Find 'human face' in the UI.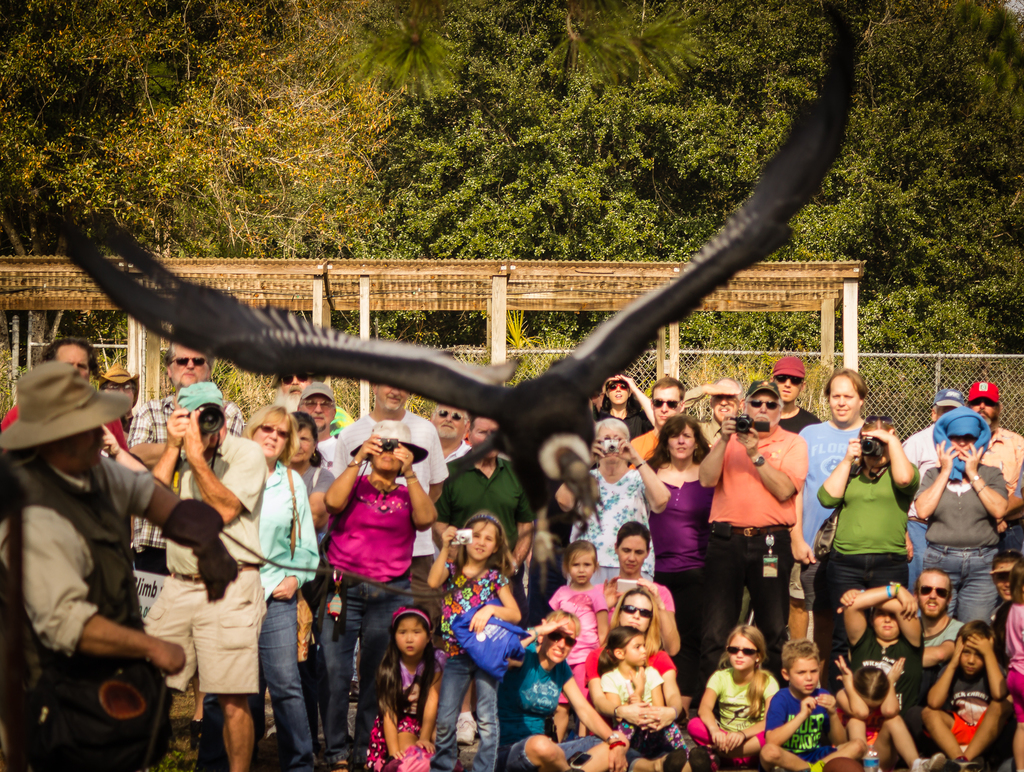
UI element at bbox=[372, 449, 401, 474].
